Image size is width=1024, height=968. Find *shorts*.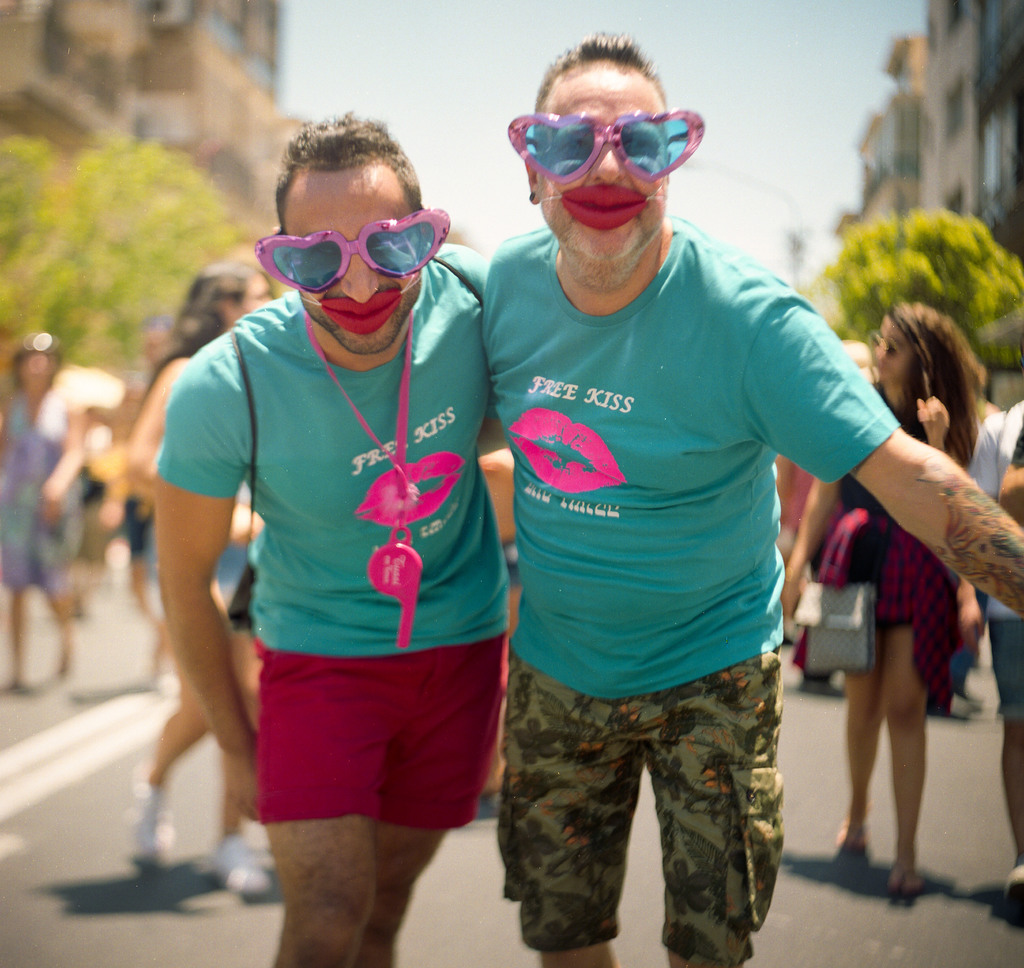
select_region(985, 616, 1023, 722).
